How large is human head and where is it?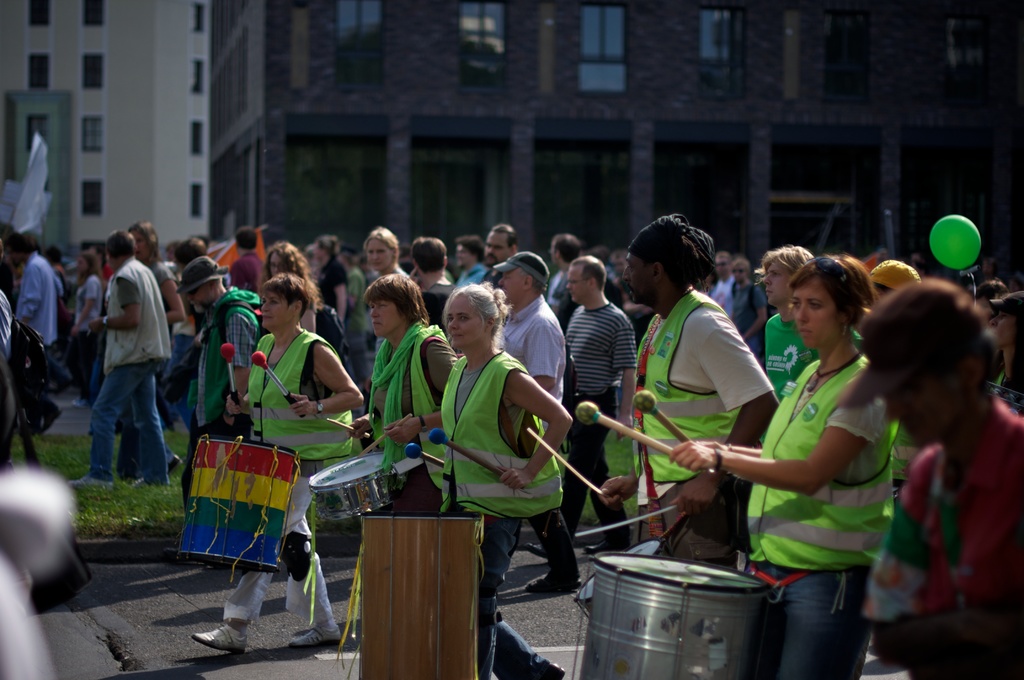
Bounding box: detection(715, 248, 732, 277).
